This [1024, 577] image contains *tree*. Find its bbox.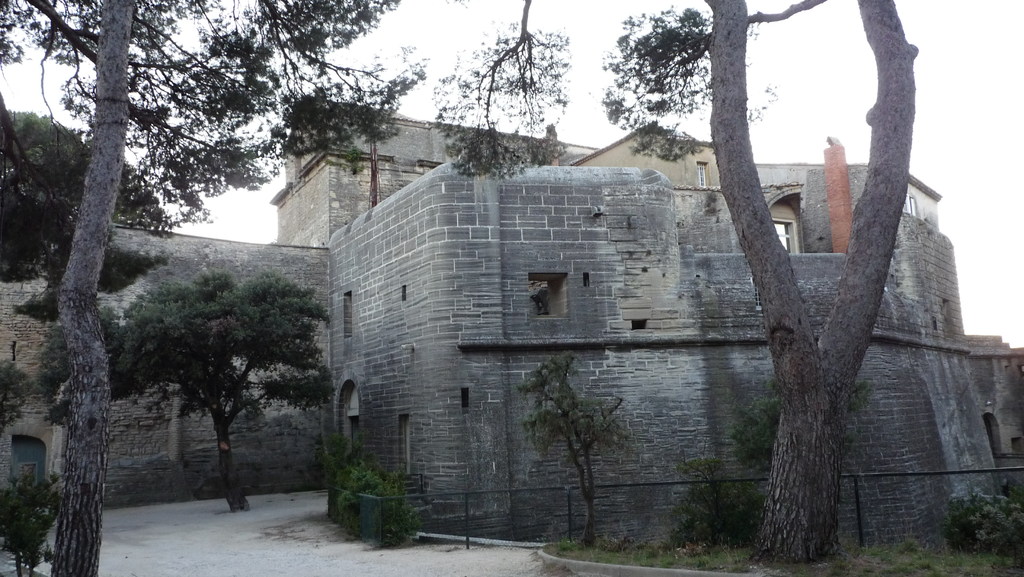
detection(700, 3, 922, 565).
